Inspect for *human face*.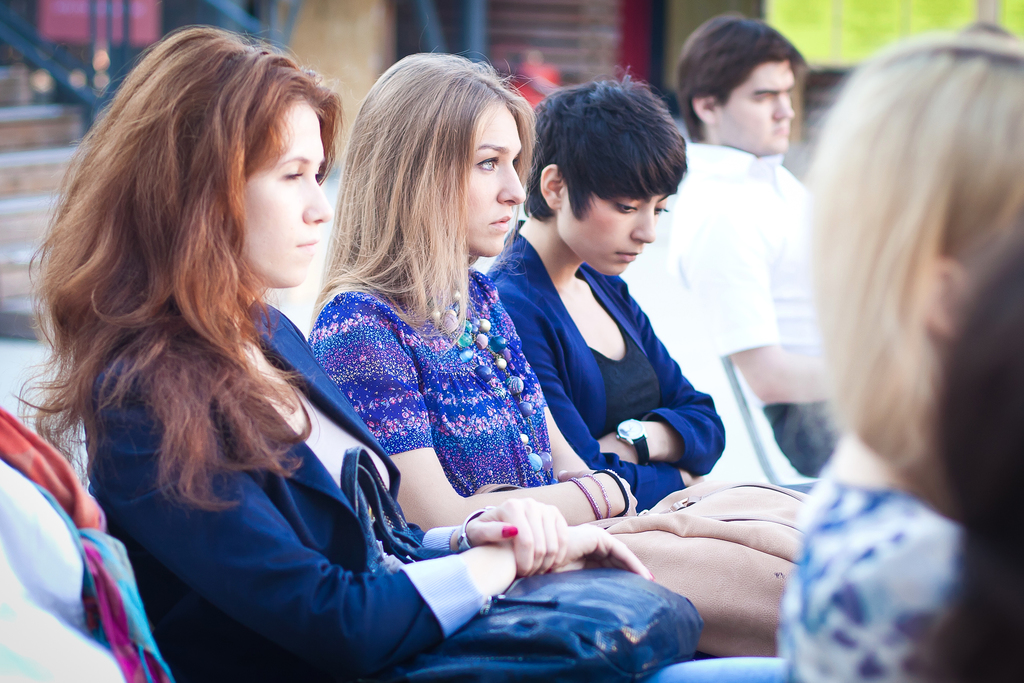
Inspection: Rect(237, 93, 333, 281).
